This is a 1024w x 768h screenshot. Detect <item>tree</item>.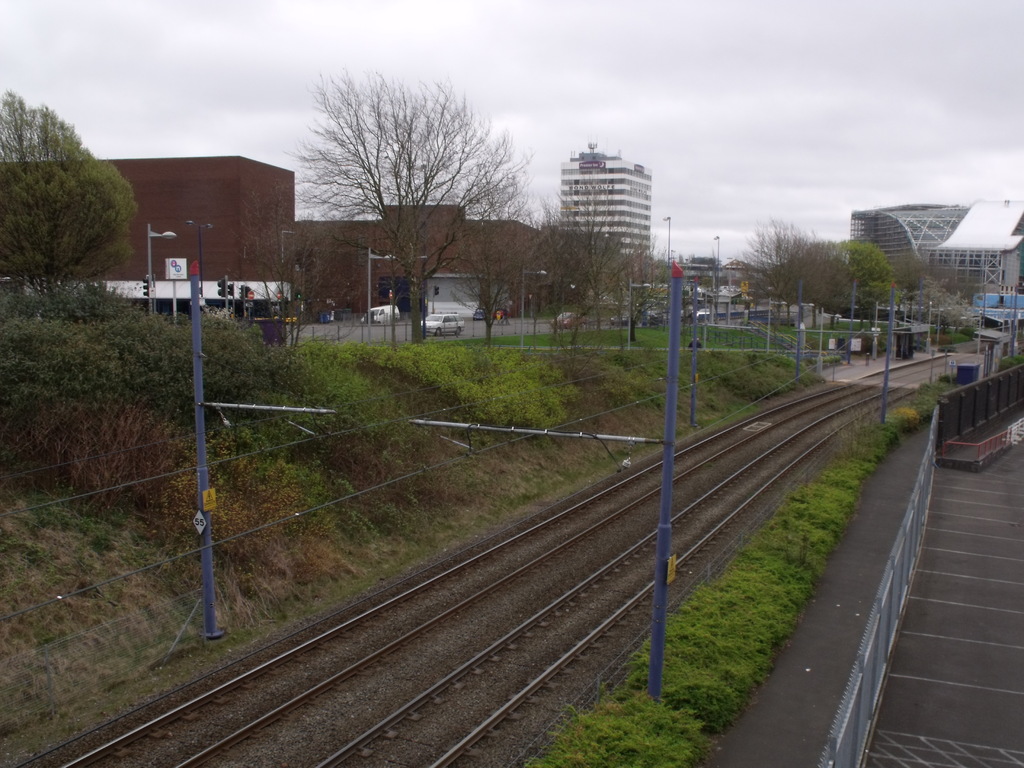
[814, 234, 904, 324].
